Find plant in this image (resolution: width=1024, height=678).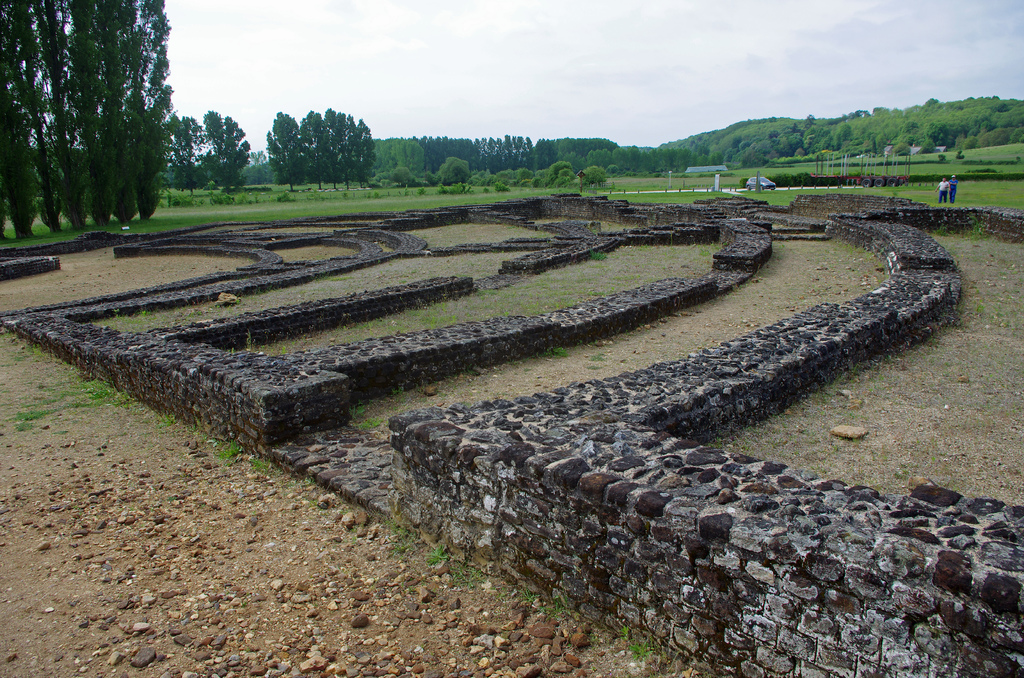
x1=158, y1=414, x2=183, y2=430.
